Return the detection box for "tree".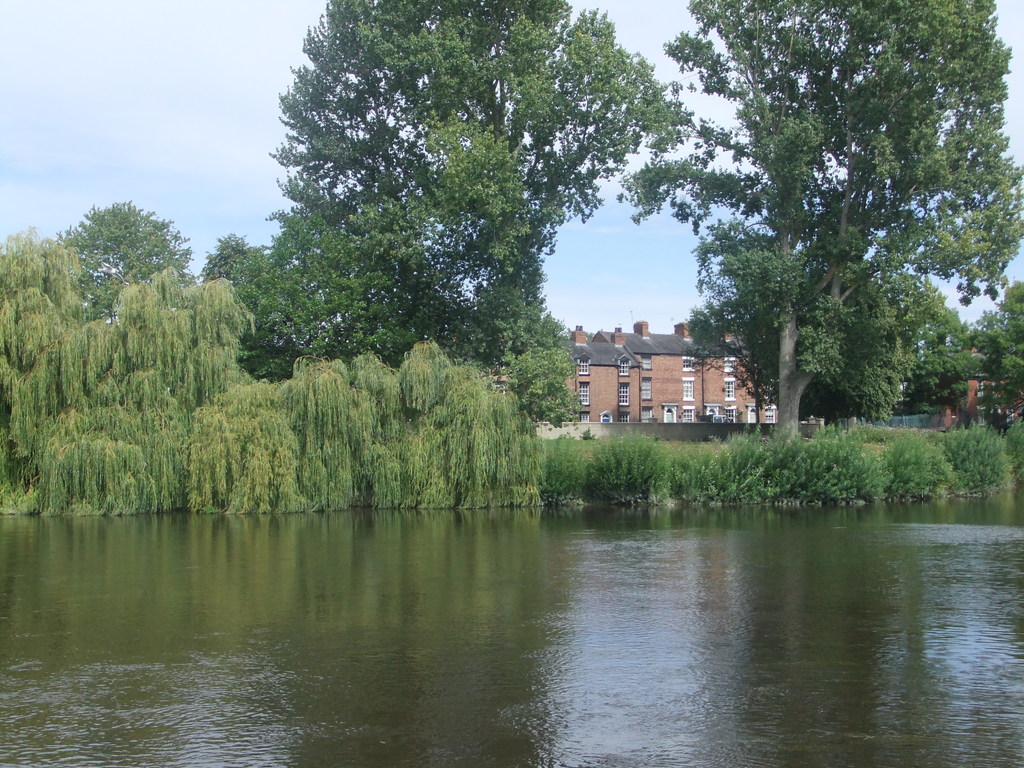
658, 39, 983, 467.
